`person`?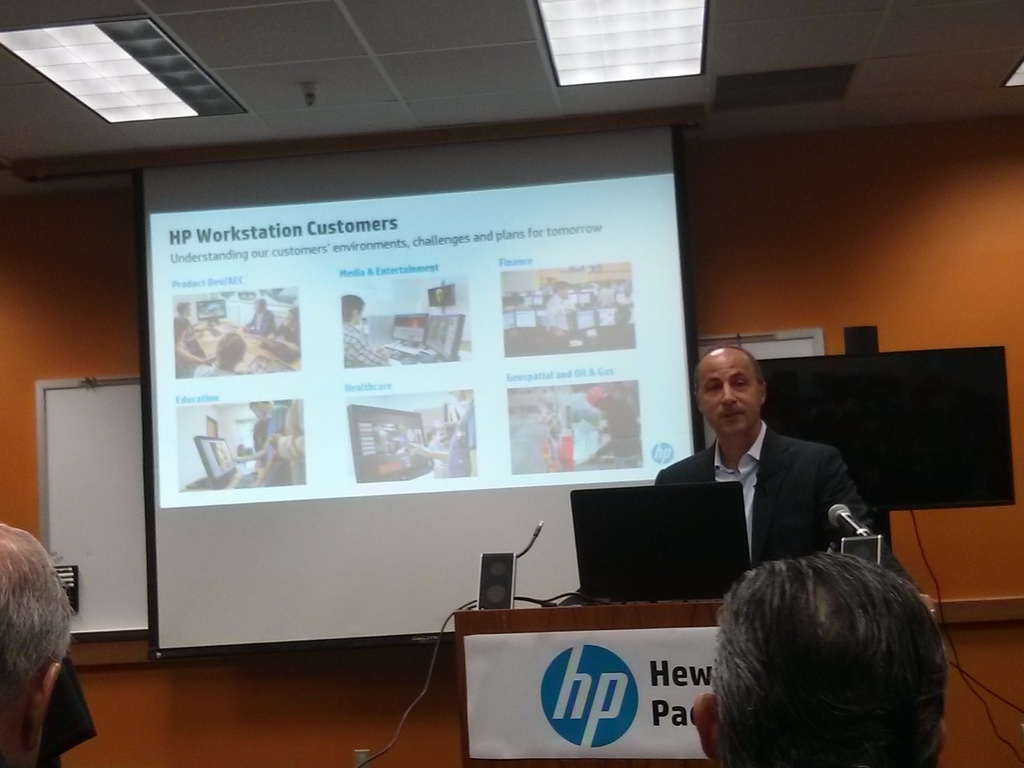
{"x1": 243, "y1": 296, "x2": 276, "y2": 341}
